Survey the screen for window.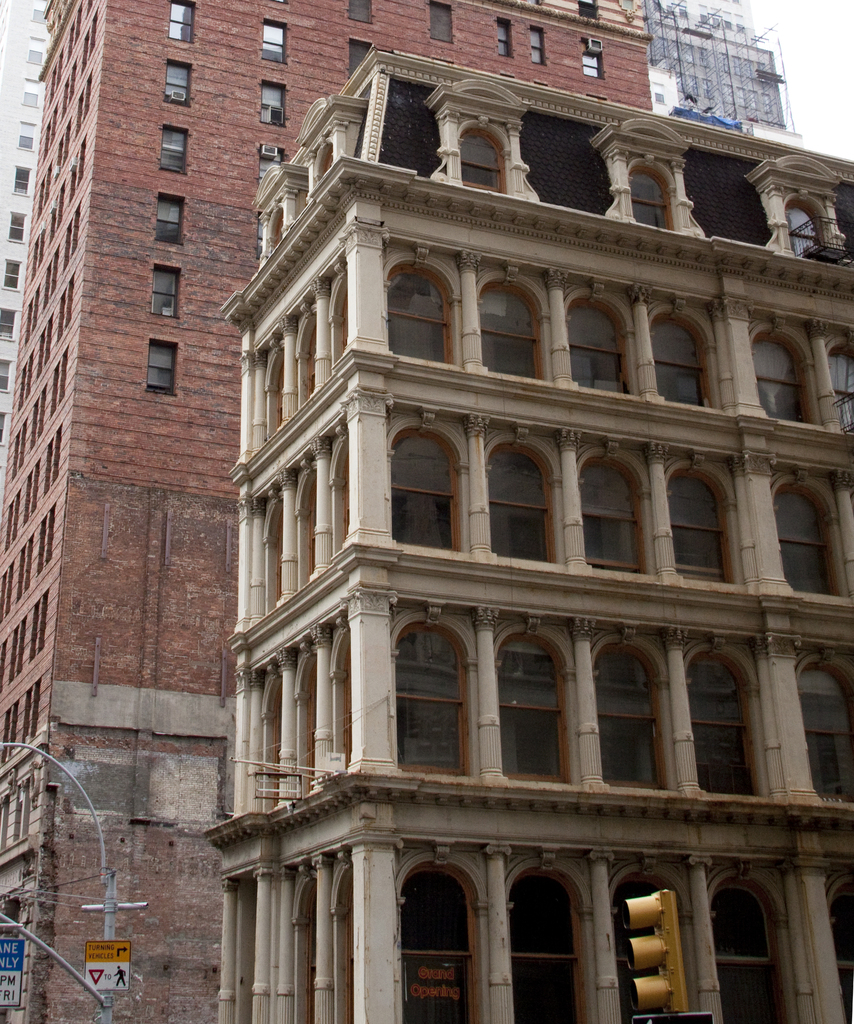
Survey found: Rect(825, 877, 853, 1023).
